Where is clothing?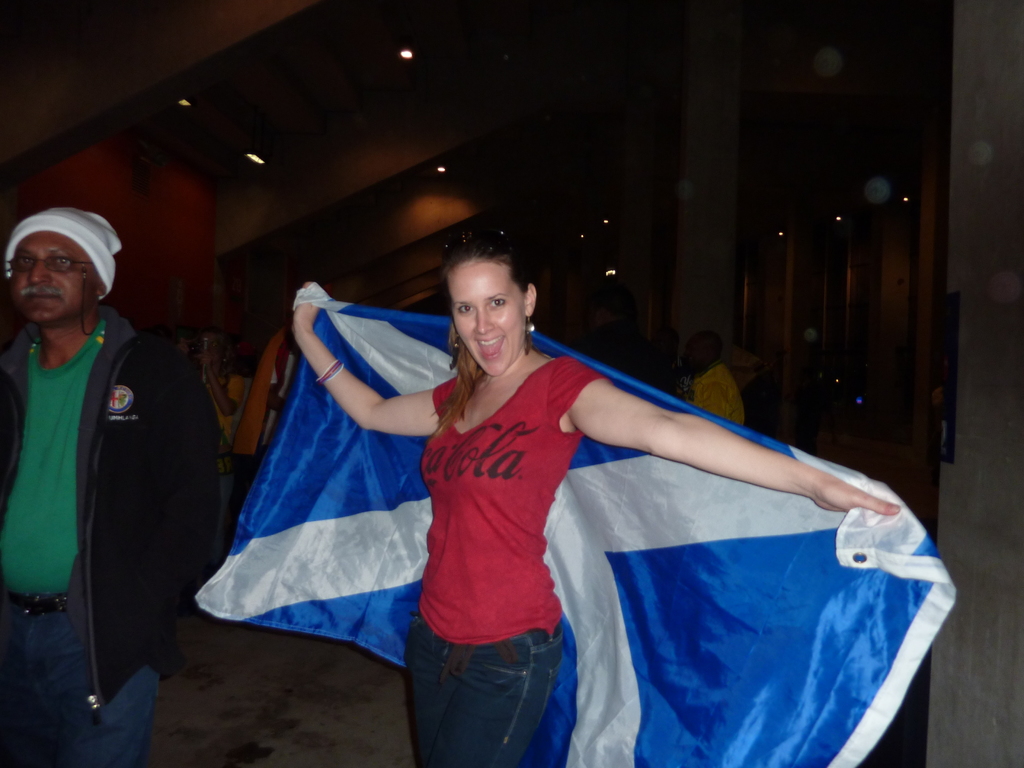
bbox=(230, 374, 255, 447).
